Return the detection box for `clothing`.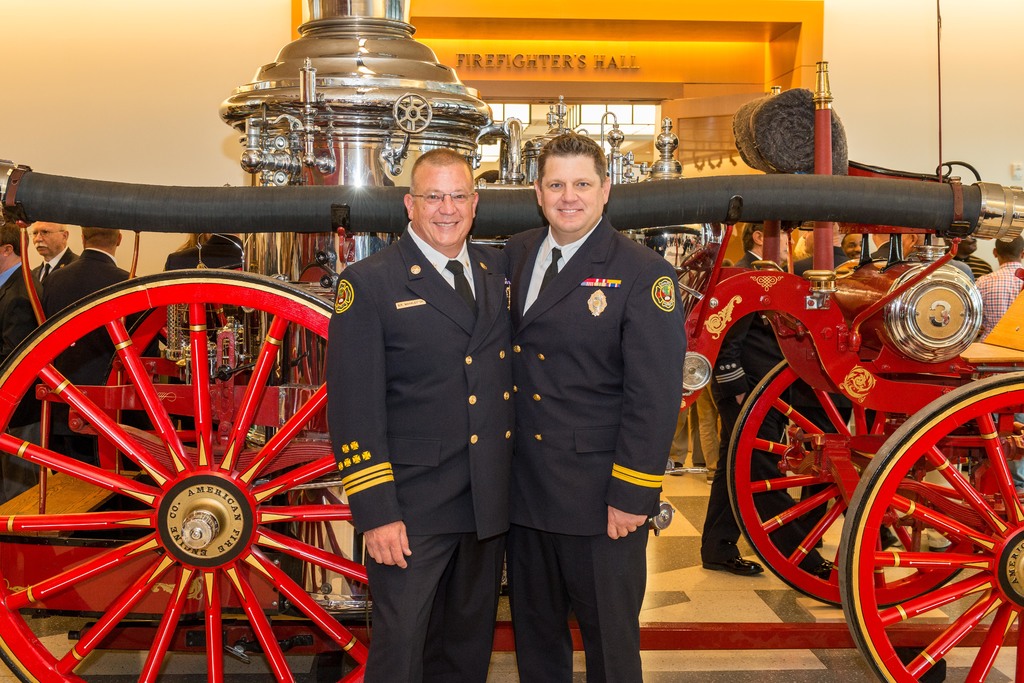
select_region(0, 257, 47, 366).
